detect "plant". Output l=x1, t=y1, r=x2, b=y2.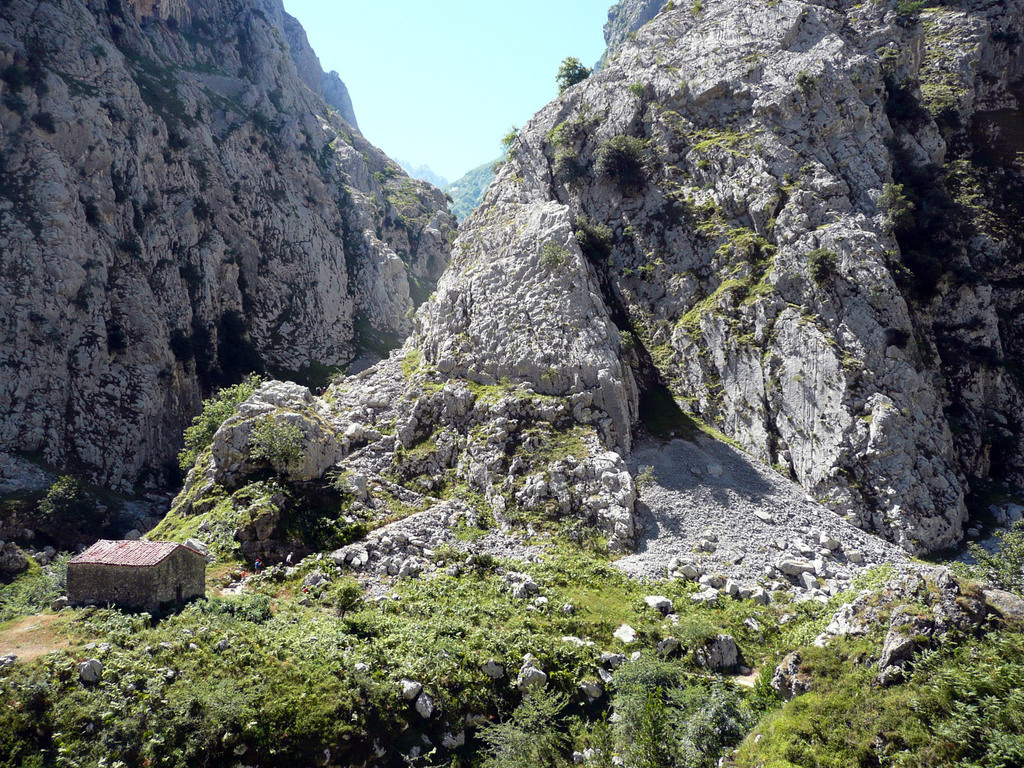
l=234, t=65, r=246, b=78.
